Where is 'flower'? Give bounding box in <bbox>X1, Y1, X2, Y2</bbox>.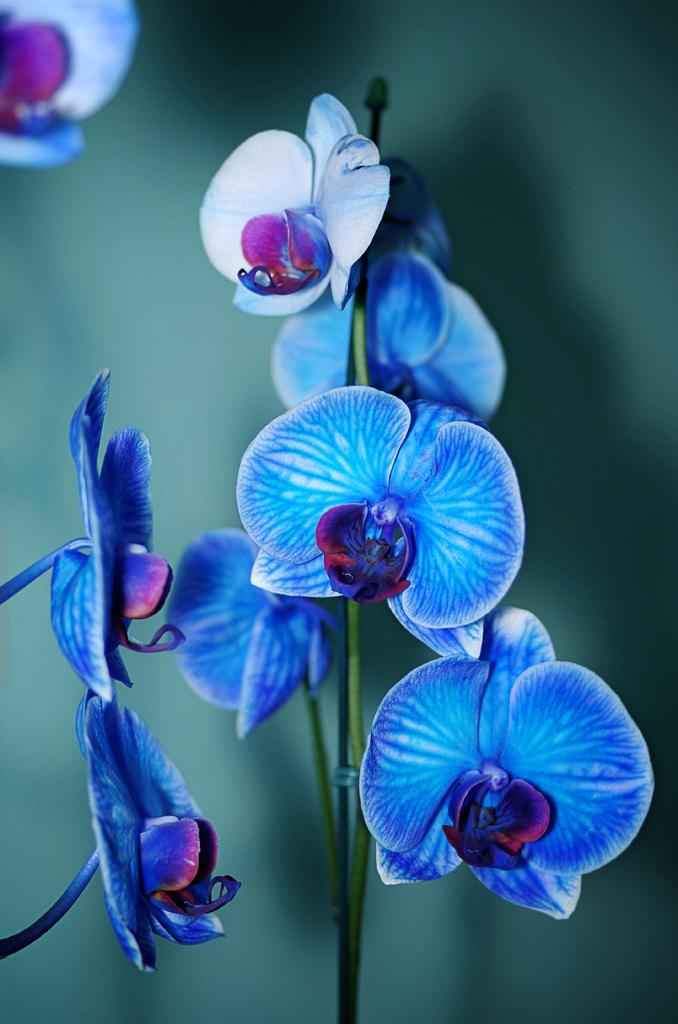
<bbox>197, 90, 393, 321</bbox>.
